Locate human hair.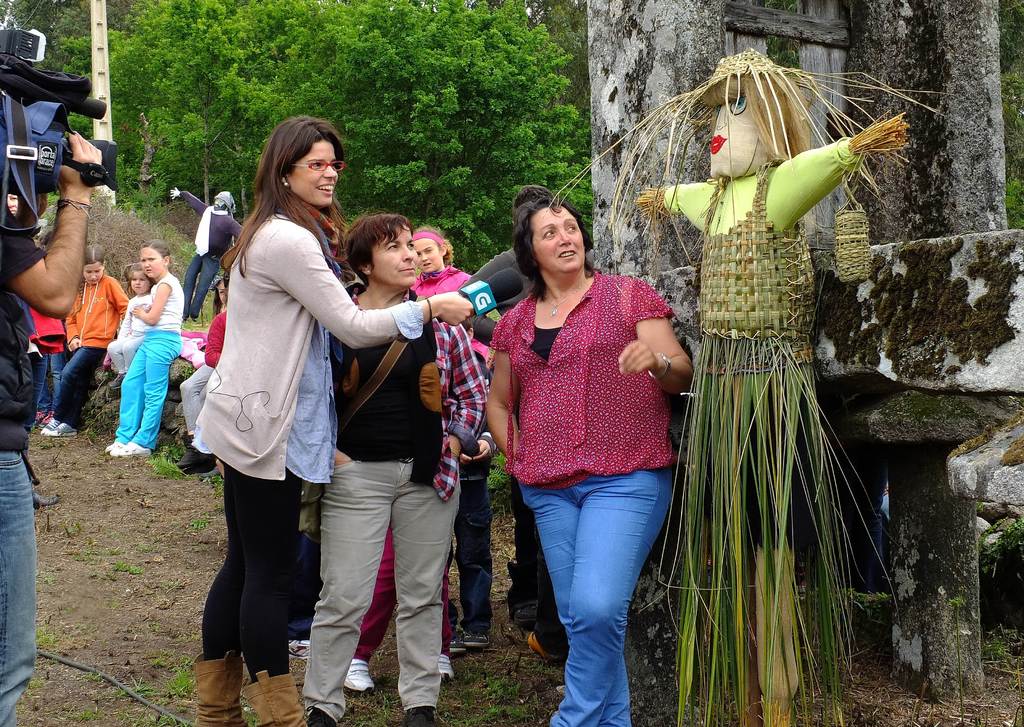
Bounding box: pyautogui.locateOnScreen(516, 195, 589, 300).
